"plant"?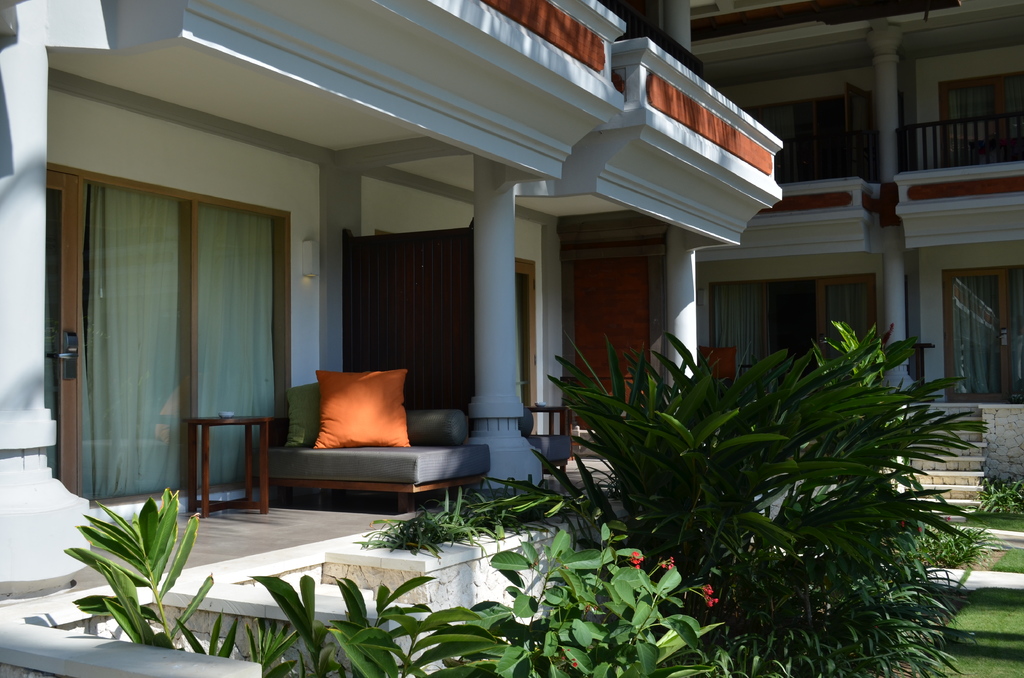
detection(950, 467, 1023, 519)
